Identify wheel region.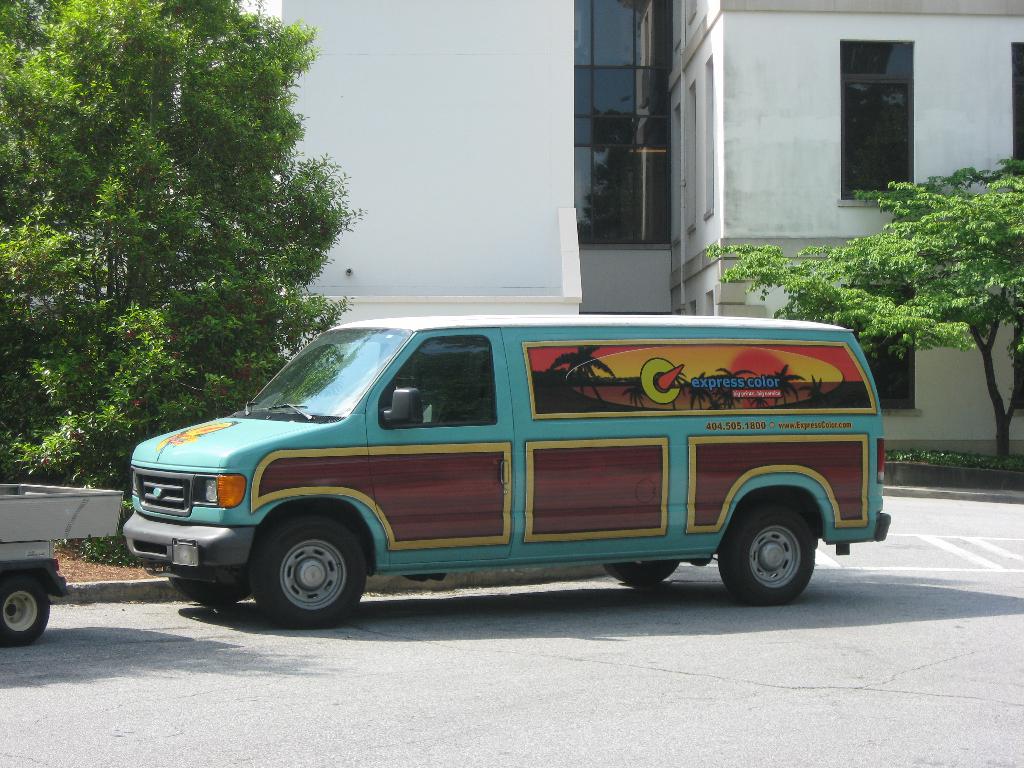
Region: detection(605, 557, 680, 588).
